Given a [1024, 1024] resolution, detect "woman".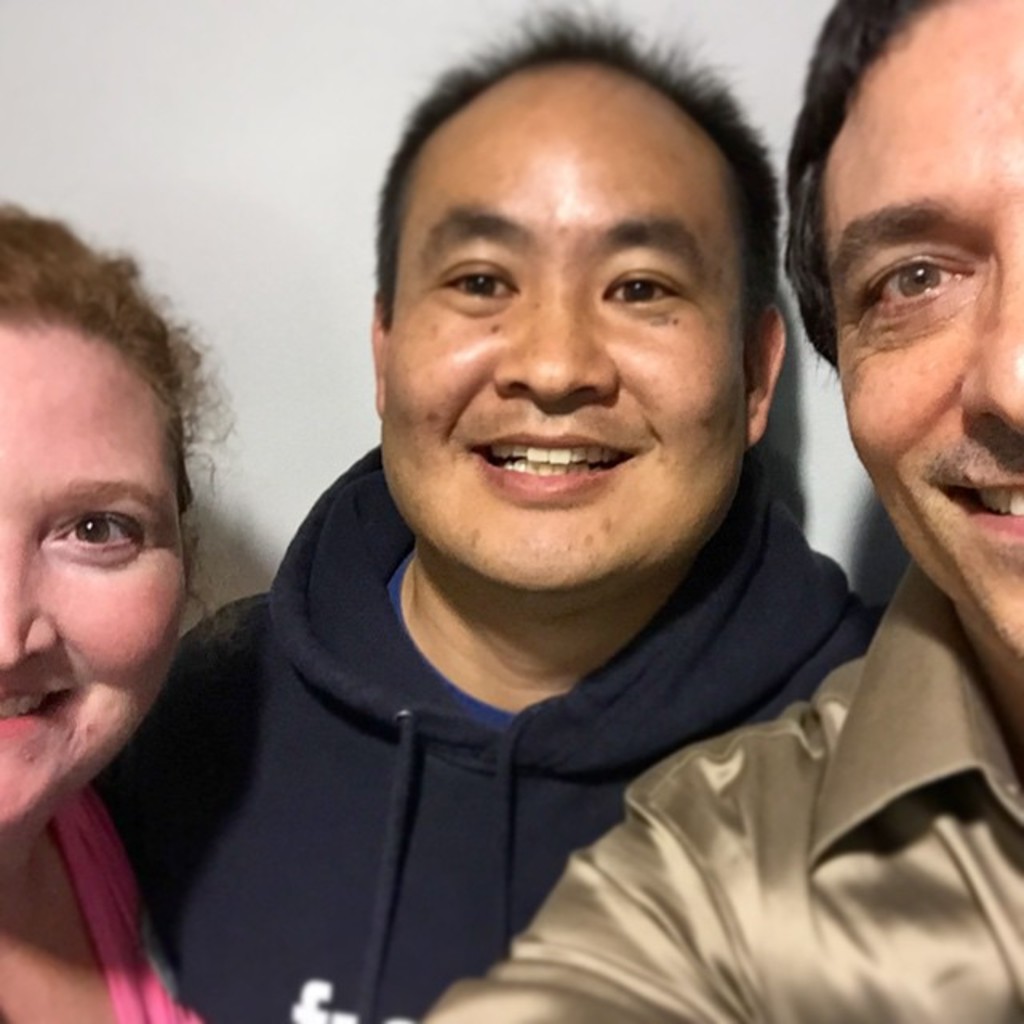
region(0, 208, 230, 1022).
